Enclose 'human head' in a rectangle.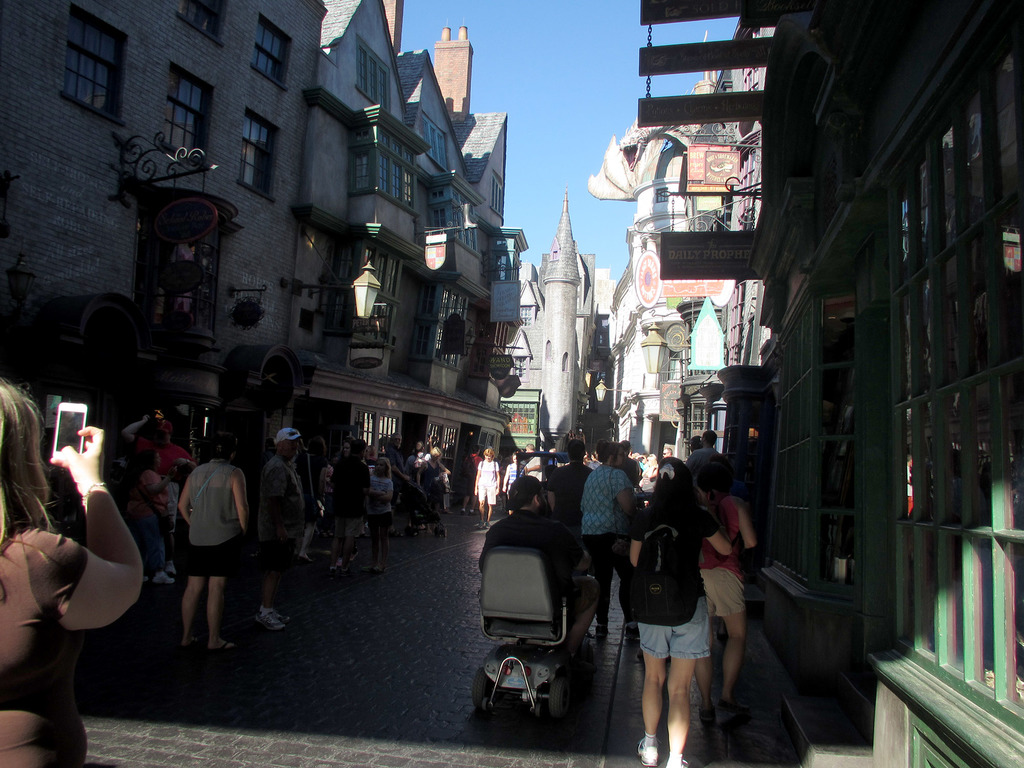
select_region(392, 434, 401, 449).
